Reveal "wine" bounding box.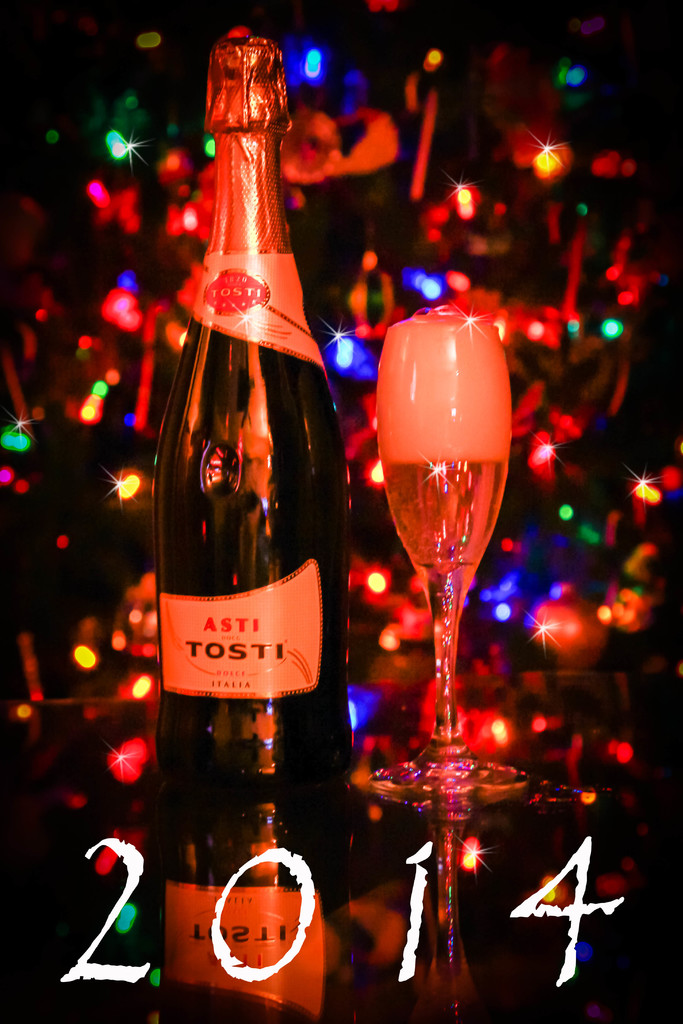
Revealed: BBox(374, 310, 511, 628).
